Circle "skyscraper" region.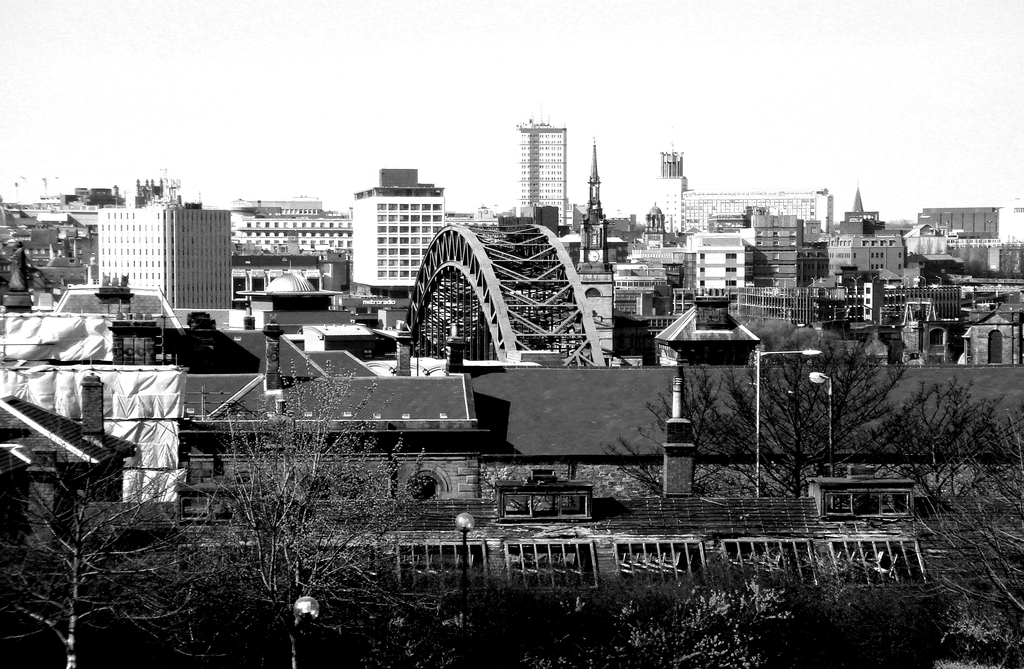
Region: <region>335, 155, 456, 295</region>.
